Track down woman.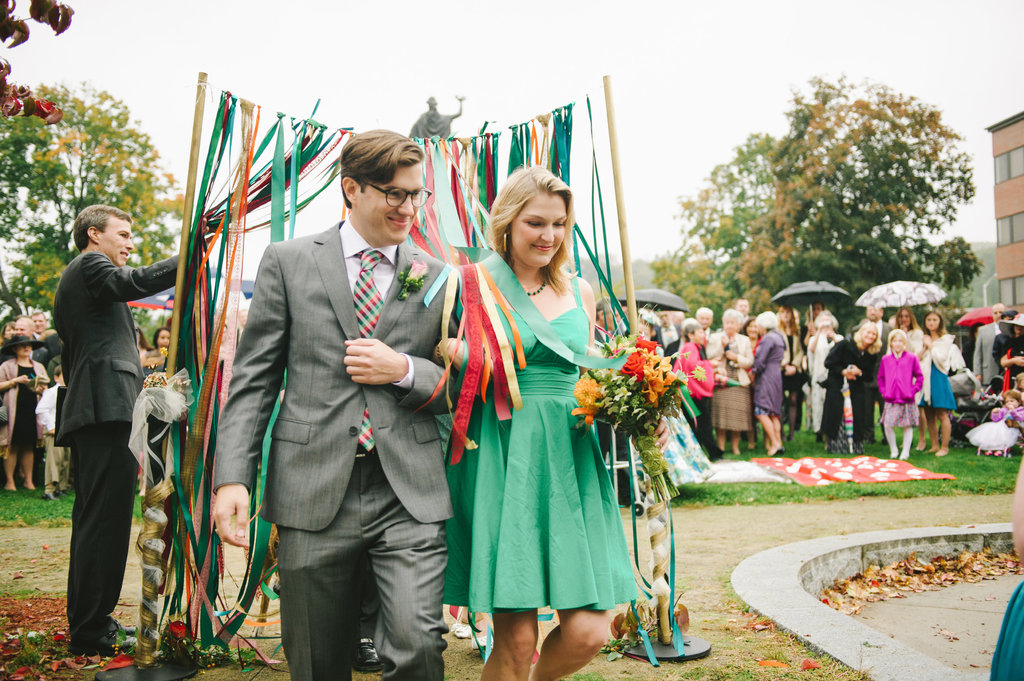
Tracked to 910:300:969:454.
